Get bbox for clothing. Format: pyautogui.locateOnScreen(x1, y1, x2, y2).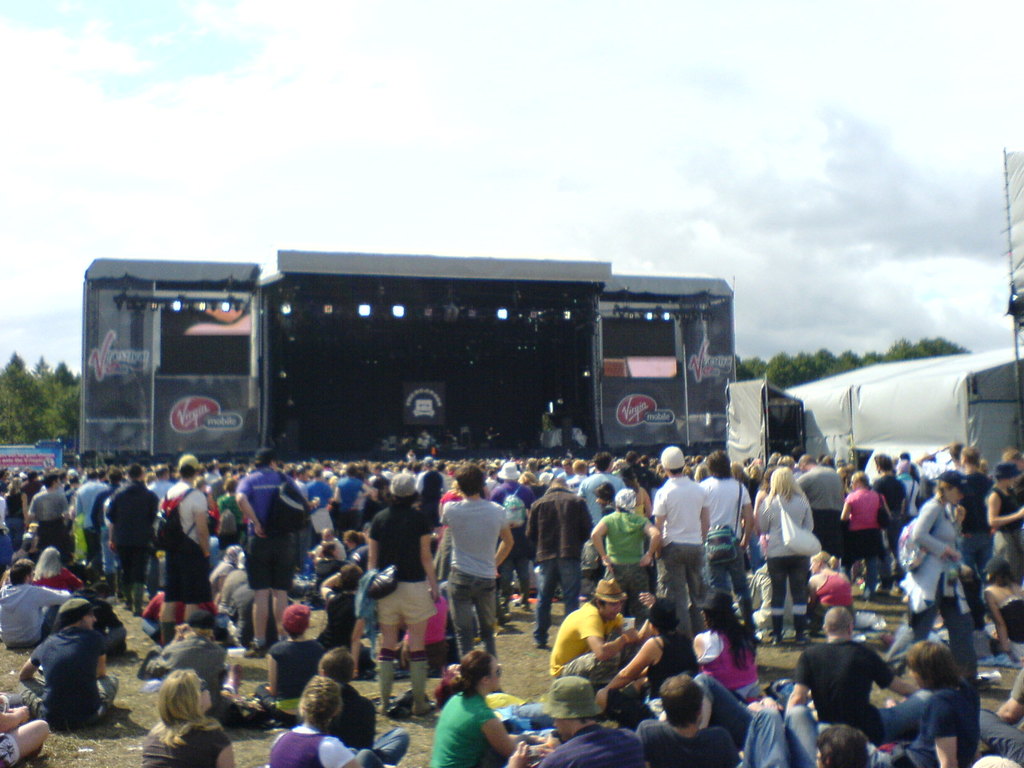
pyautogui.locateOnScreen(756, 495, 811, 607).
